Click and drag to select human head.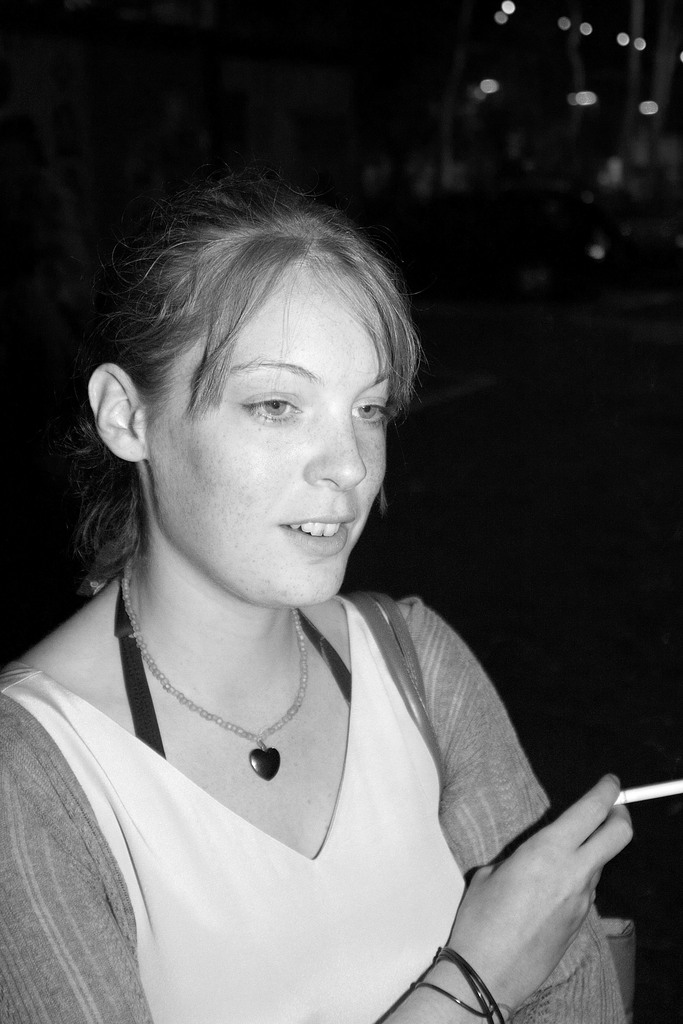
Selection: [96, 173, 411, 579].
